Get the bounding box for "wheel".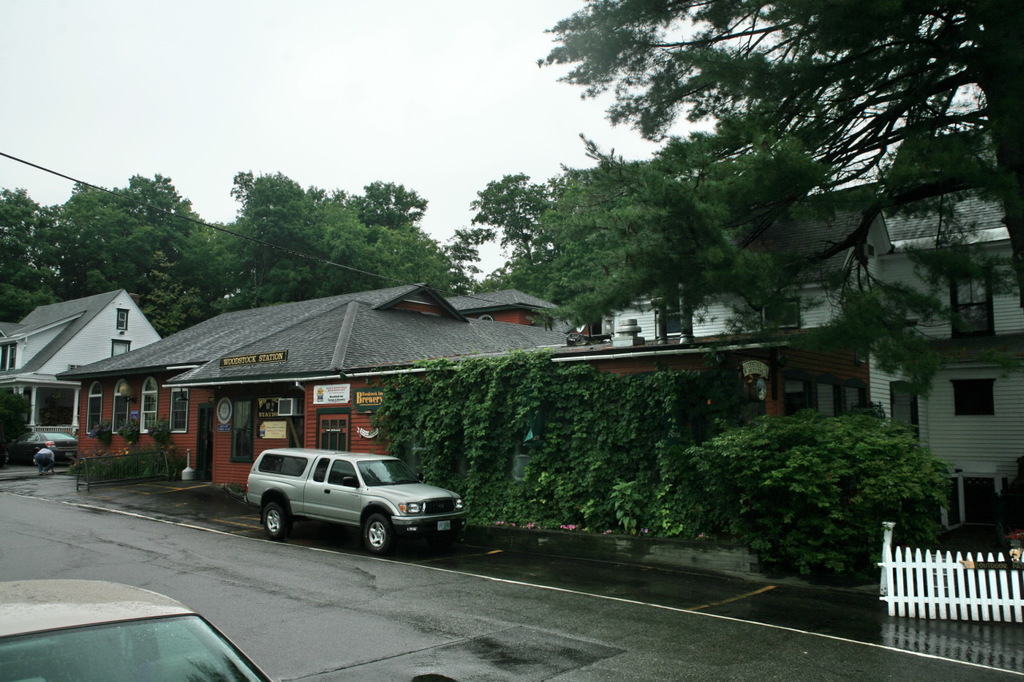
BBox(361, 505, 401, 556).
